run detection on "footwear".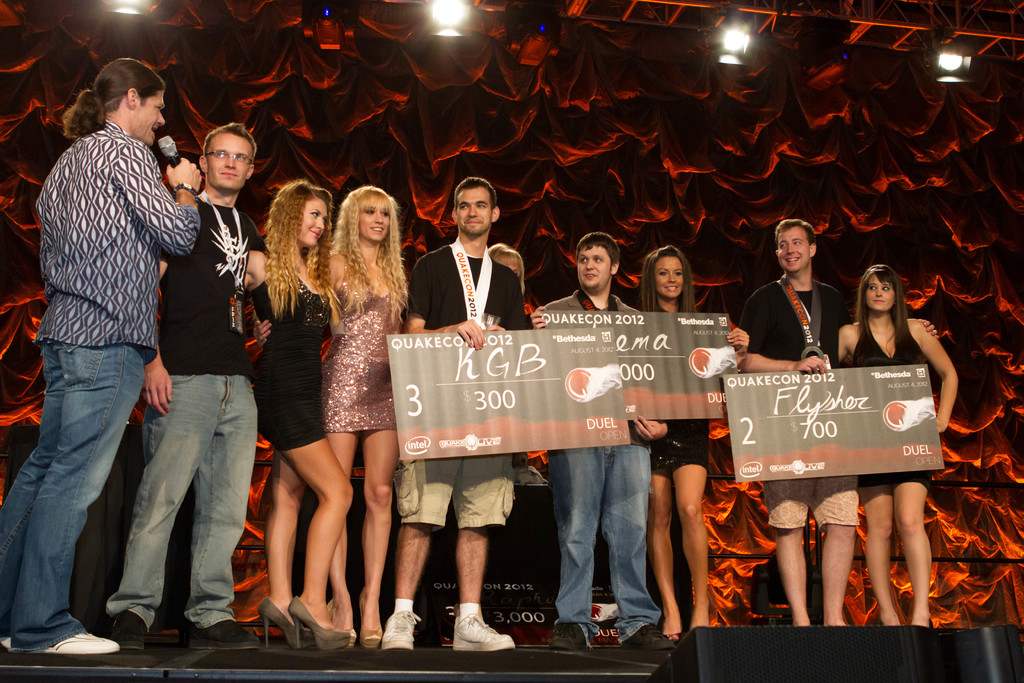
Result: <bbox>437, 599, 511, 658</bbox>.
